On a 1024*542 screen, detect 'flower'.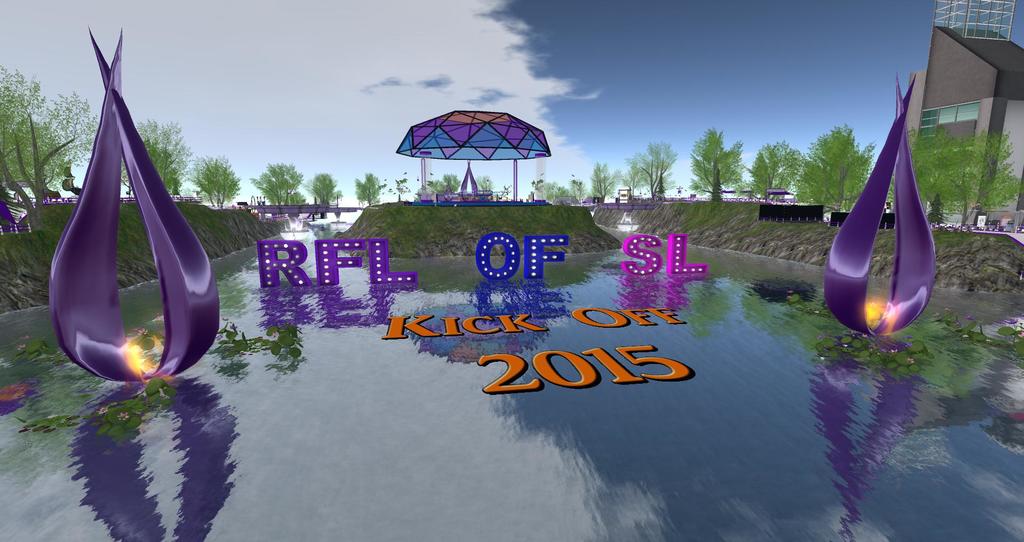
l=821, t=78, r=935, b=340.
